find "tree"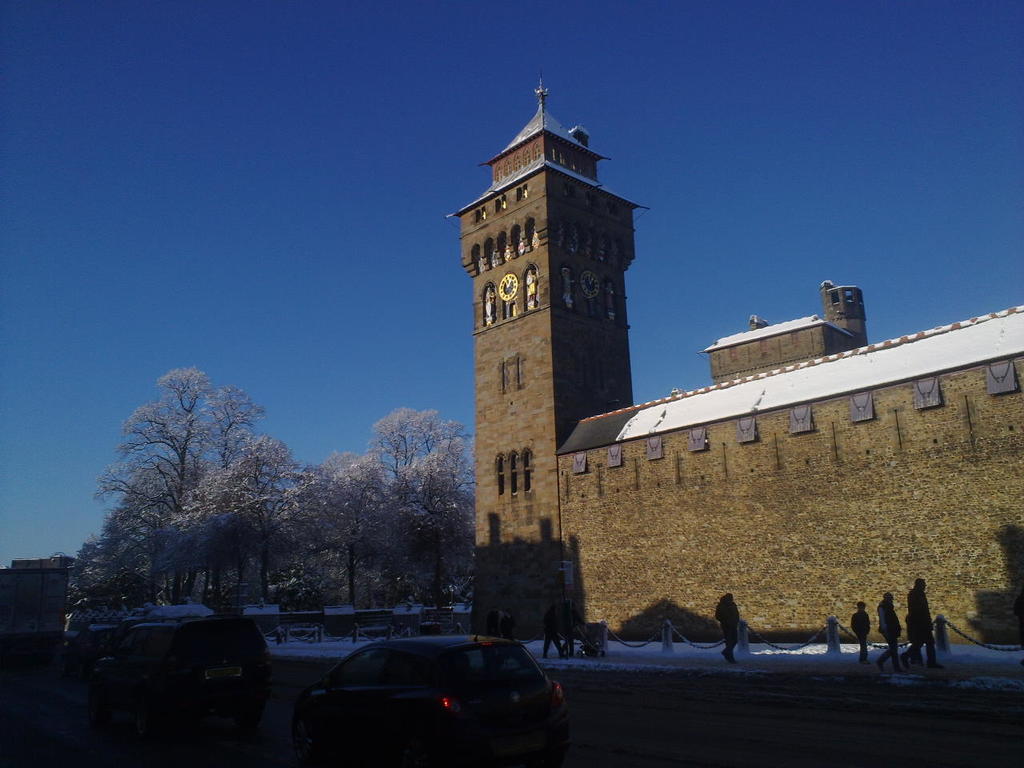
[x1=278, y1=446, x2=393, y2=618]
